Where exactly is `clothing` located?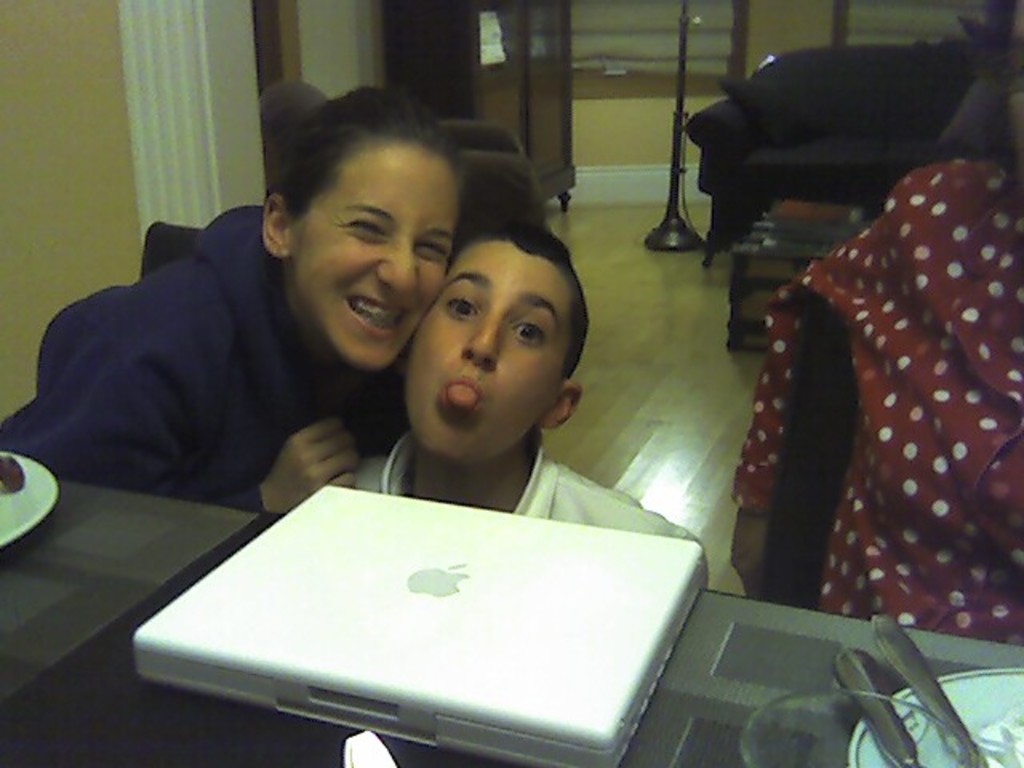
Its bounding box is <box>282,445,734,584</box>.
